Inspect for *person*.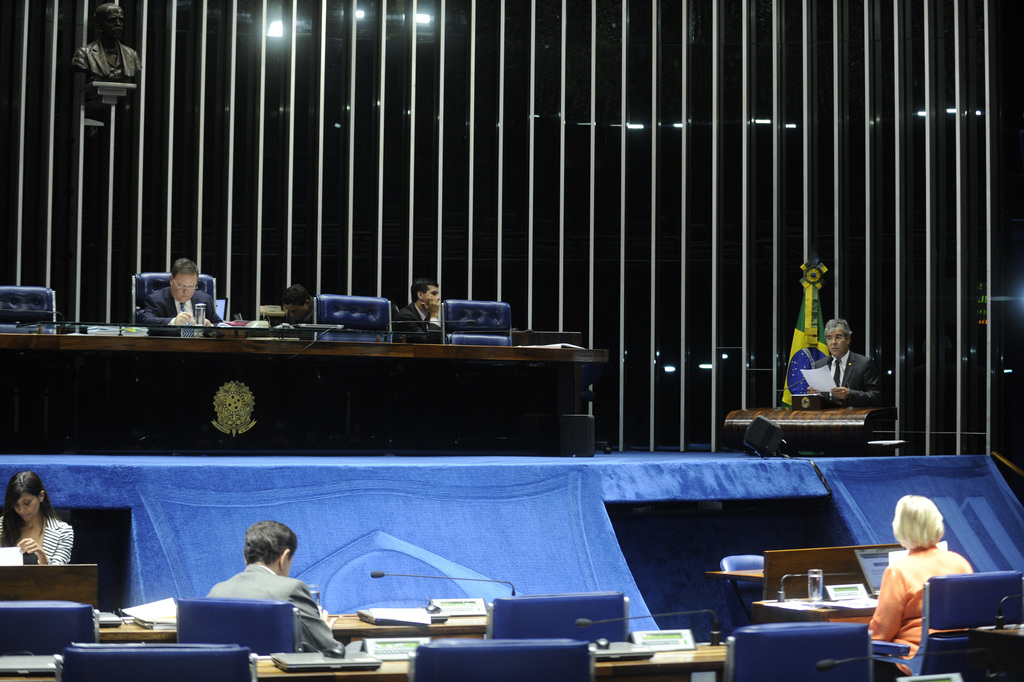
Inspection: bbox=[279, 280, 312, 327].
